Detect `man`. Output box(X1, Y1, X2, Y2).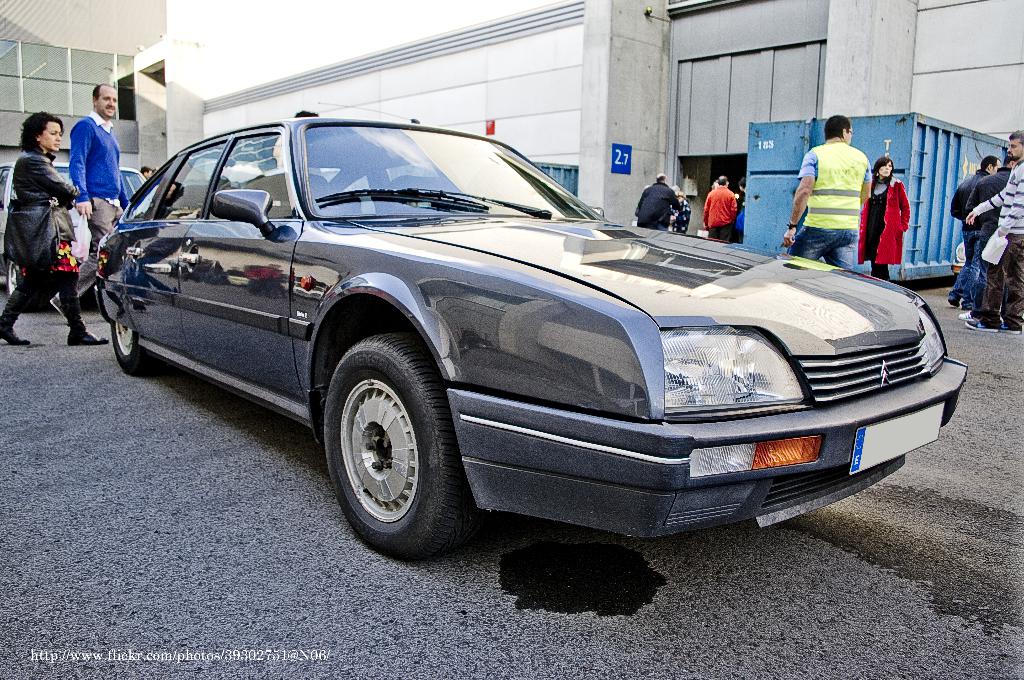
box(945, 154, 1002, 307).
